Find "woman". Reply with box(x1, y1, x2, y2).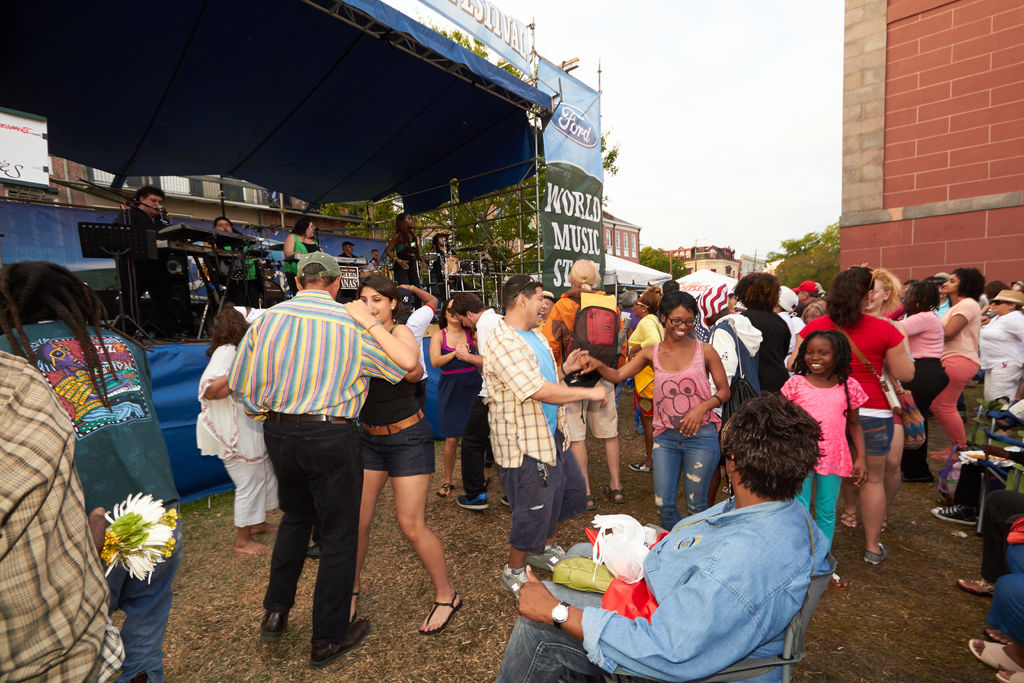
box(384, 208, 424, 293).
